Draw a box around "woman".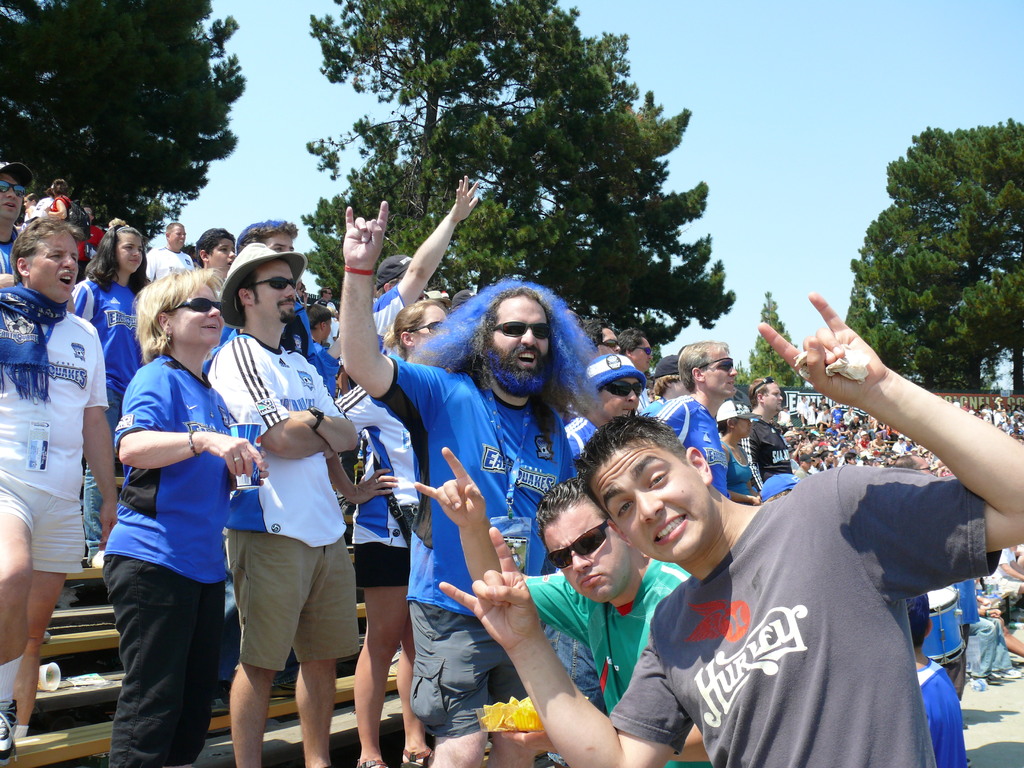
left=77, top=223, right=163, bottom=444.
